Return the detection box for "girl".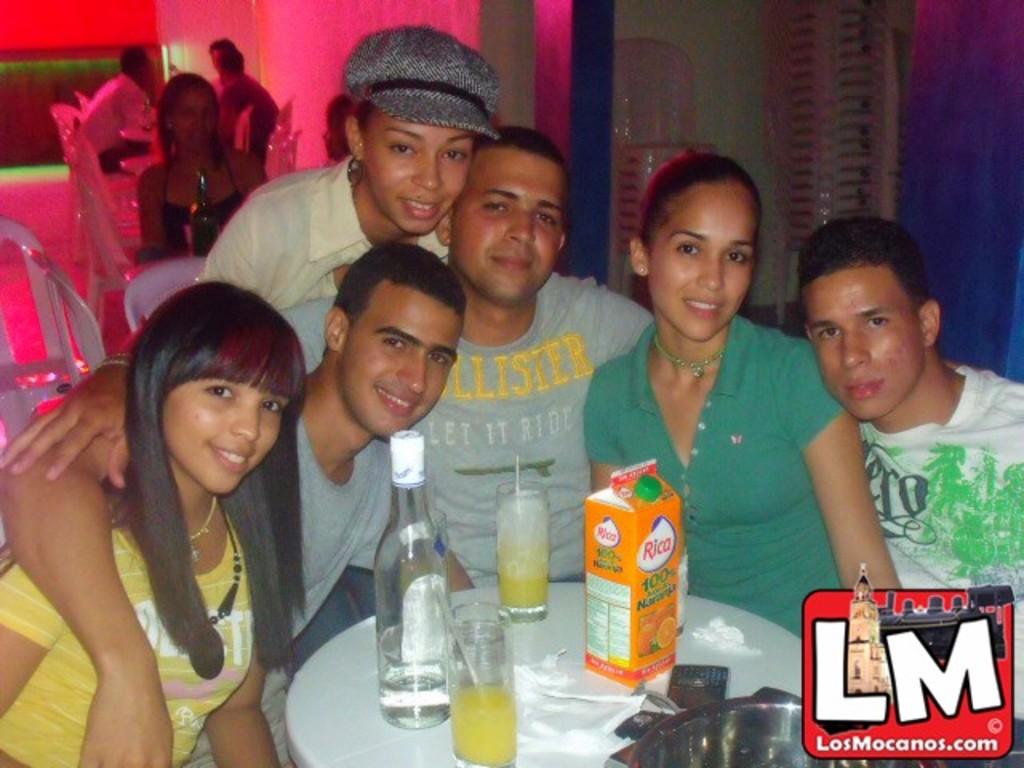
region(0, 282, 309, 766).
